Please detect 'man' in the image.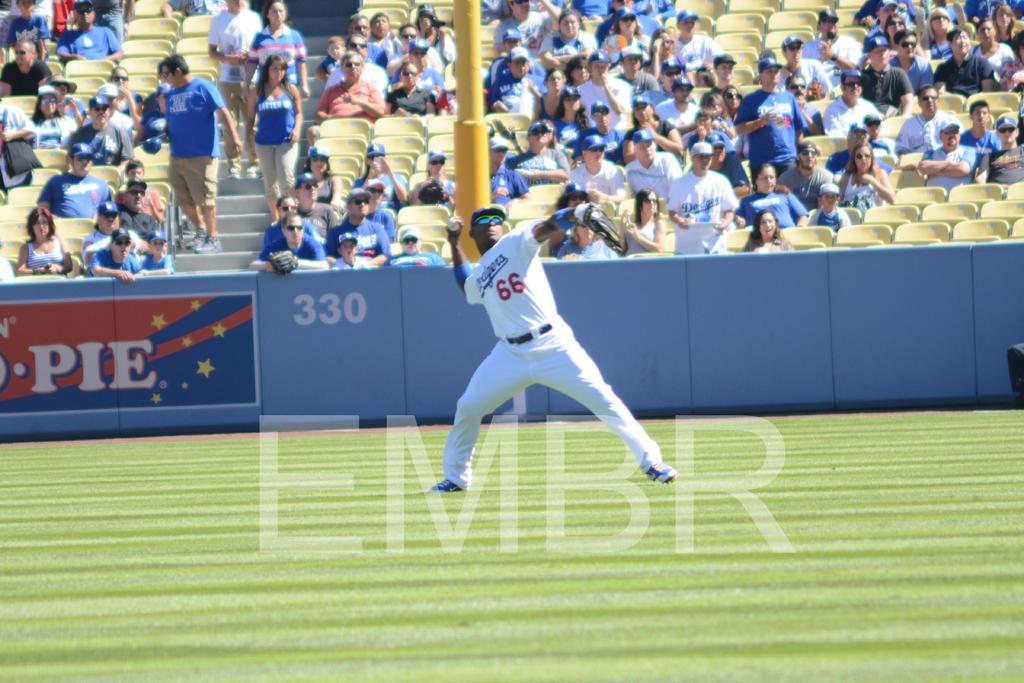
[x1=984, y1=115, x2=1023, y2=183].
